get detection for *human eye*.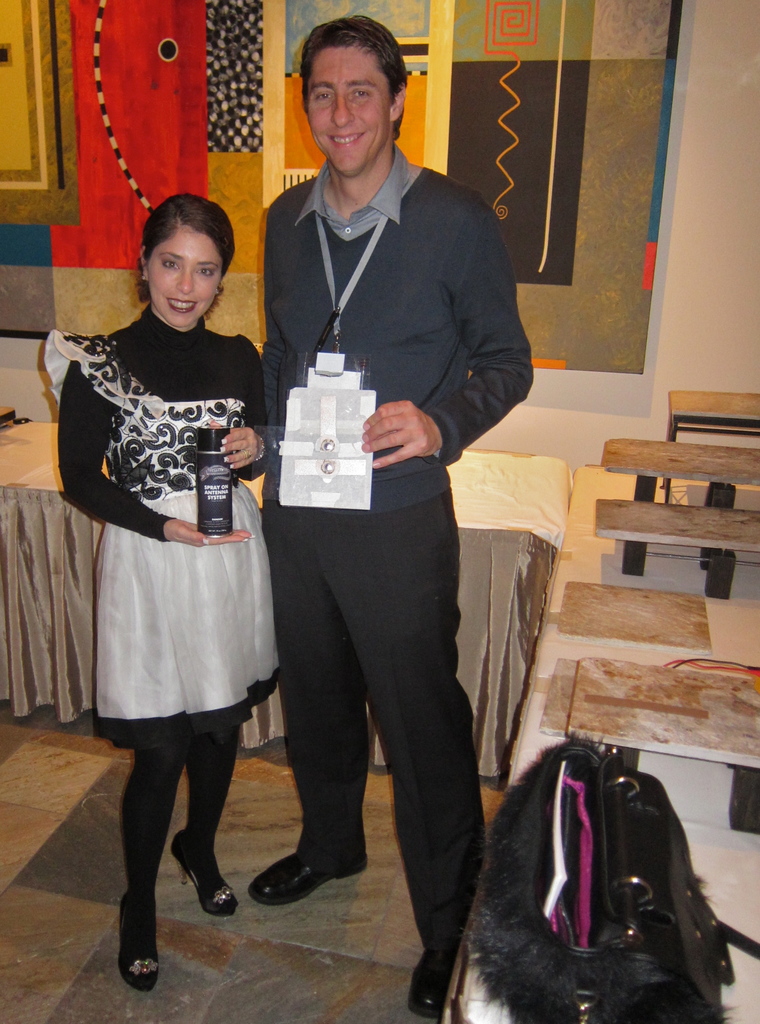
Detection: select_region(349, 85, 373, 102).
